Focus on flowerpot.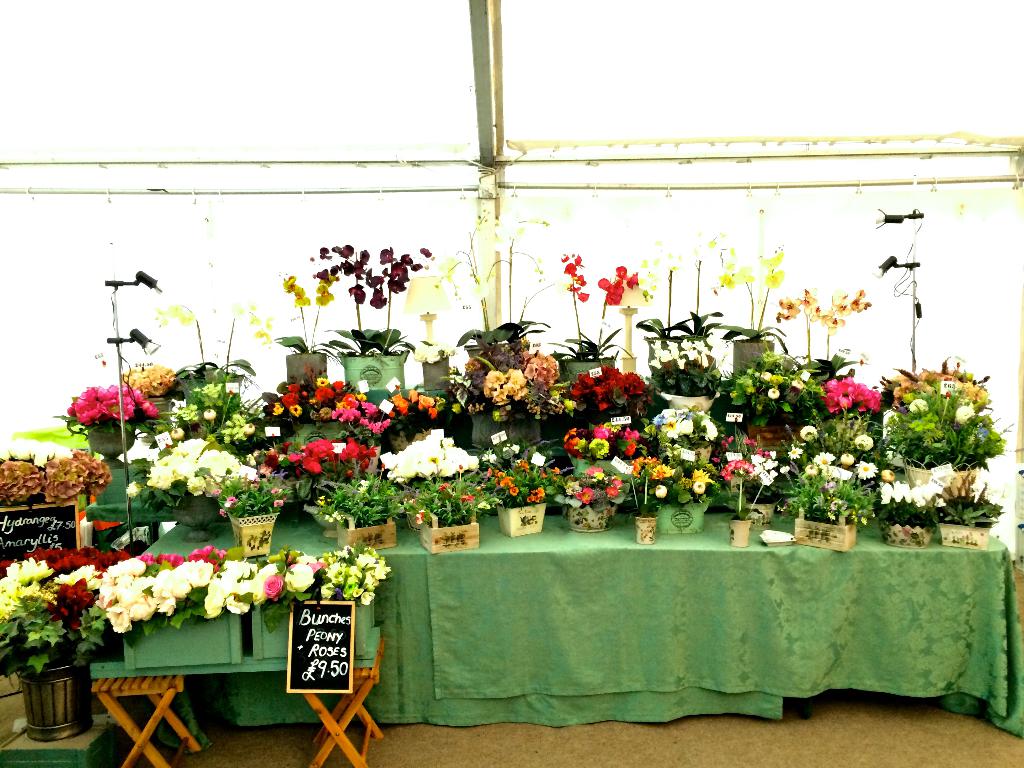
Focused at x1=341, y1=352, x2=407, y2=387.
